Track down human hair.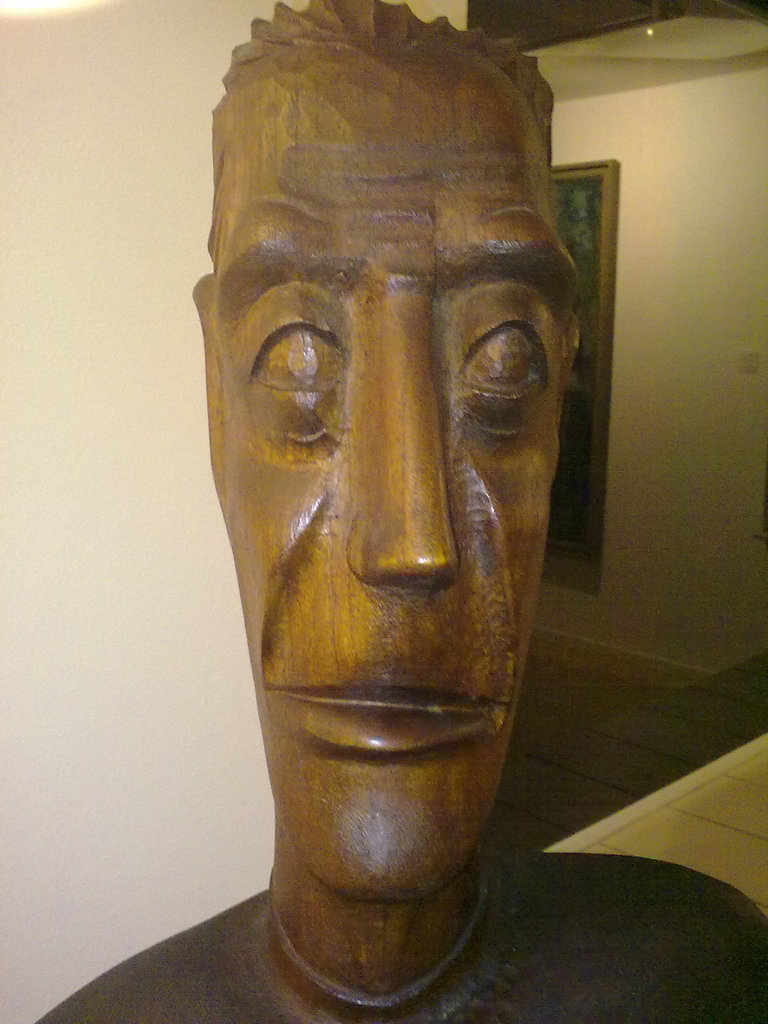
Tracked to Rect(207, 0, 553, 275).
